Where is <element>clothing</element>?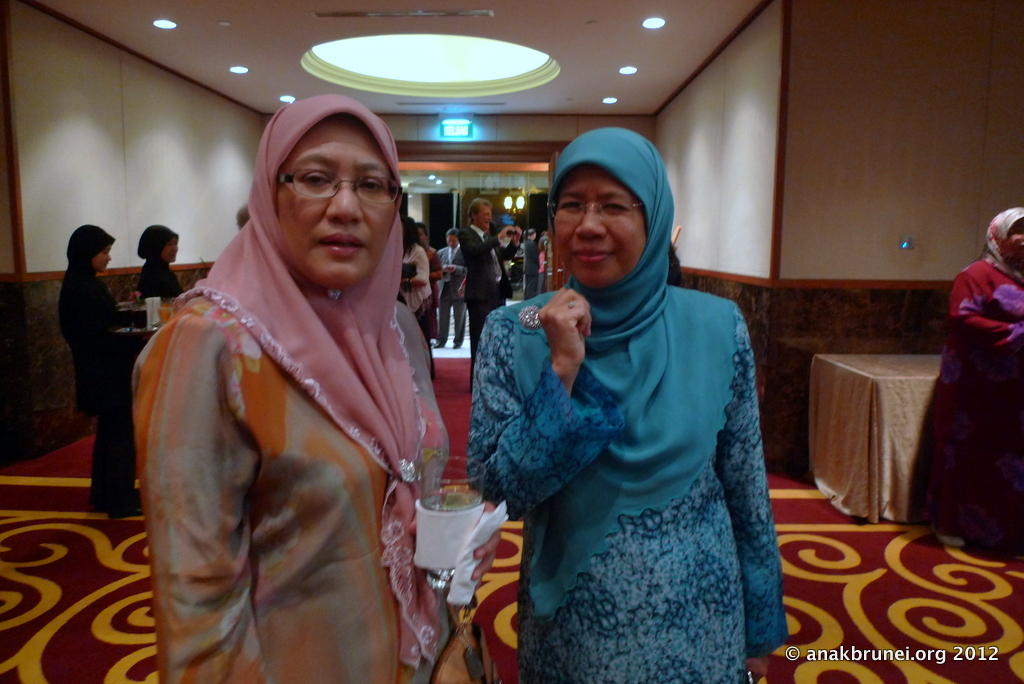
rect(136, 294, 458, 683).
